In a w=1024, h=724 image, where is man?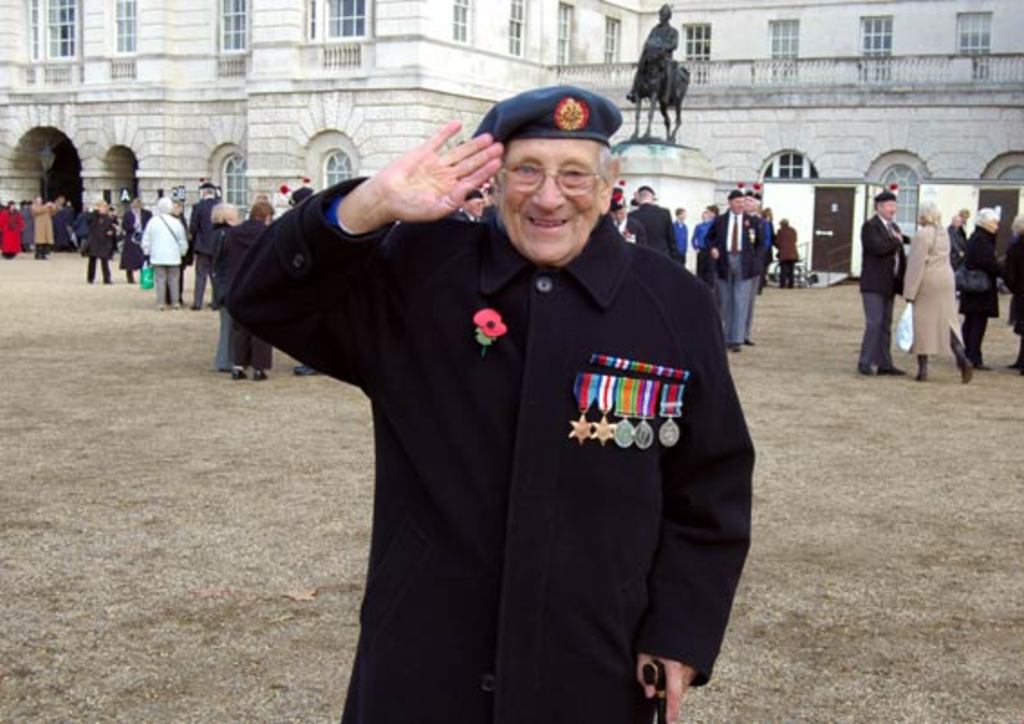
Rect(464, 186, 486, 226).
